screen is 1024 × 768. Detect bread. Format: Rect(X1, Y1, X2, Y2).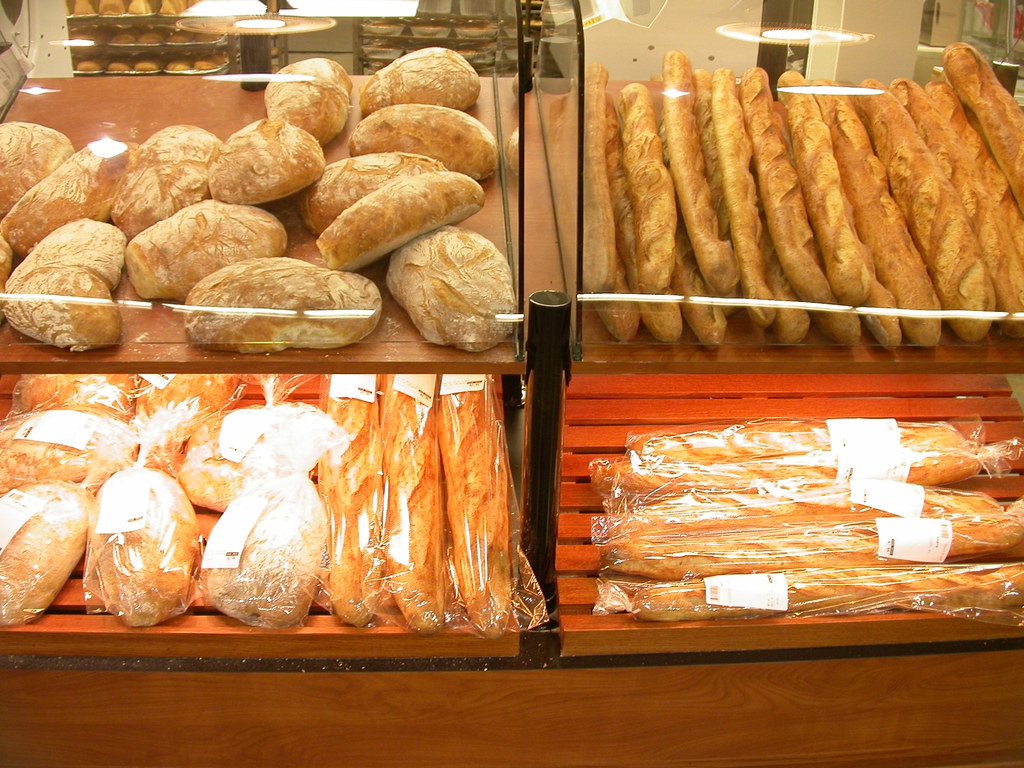
Rect(298, 140, 490, 258).
